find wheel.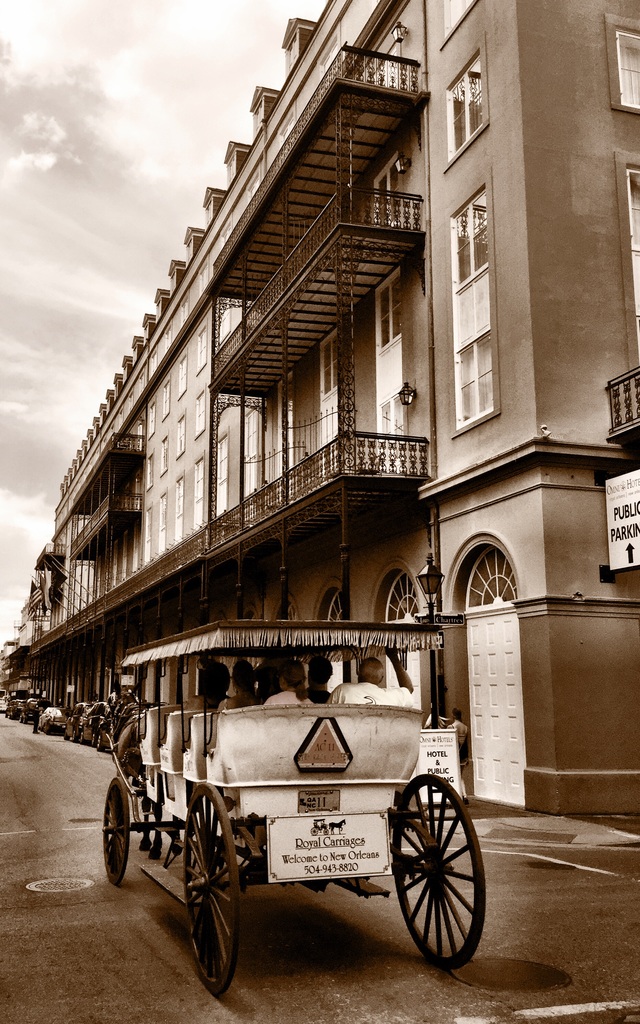
bbox=(105, 776, 127, 884).
